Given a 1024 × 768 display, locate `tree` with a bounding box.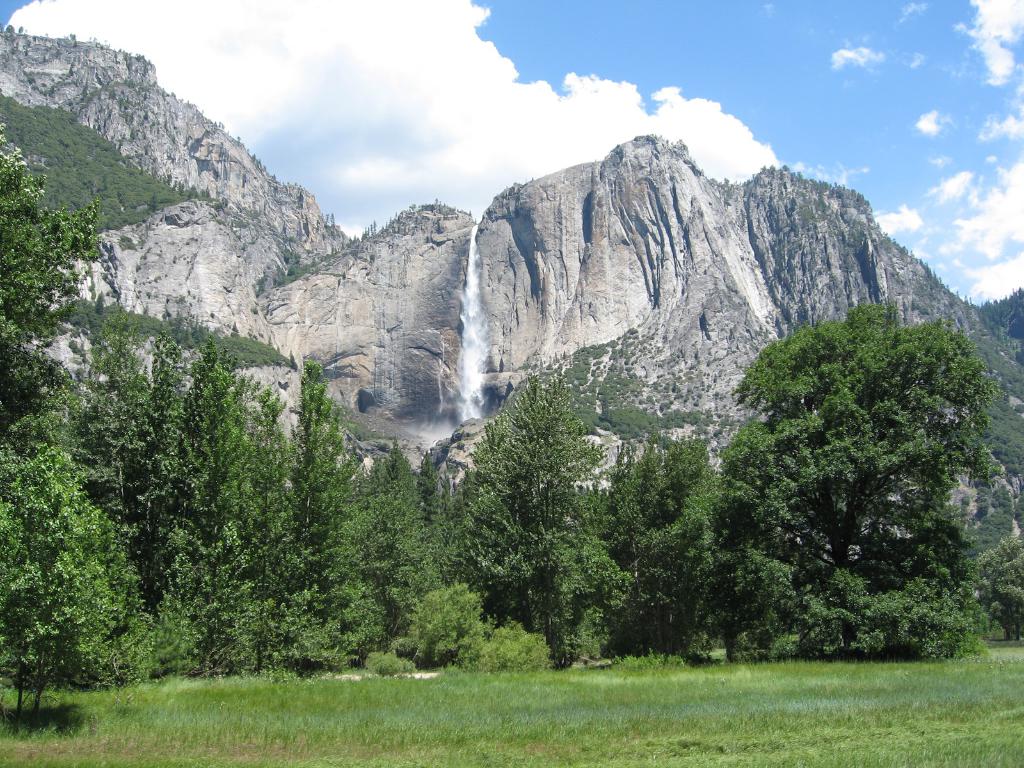
Located: (left=460, top=351, right=600, bottom=649).
